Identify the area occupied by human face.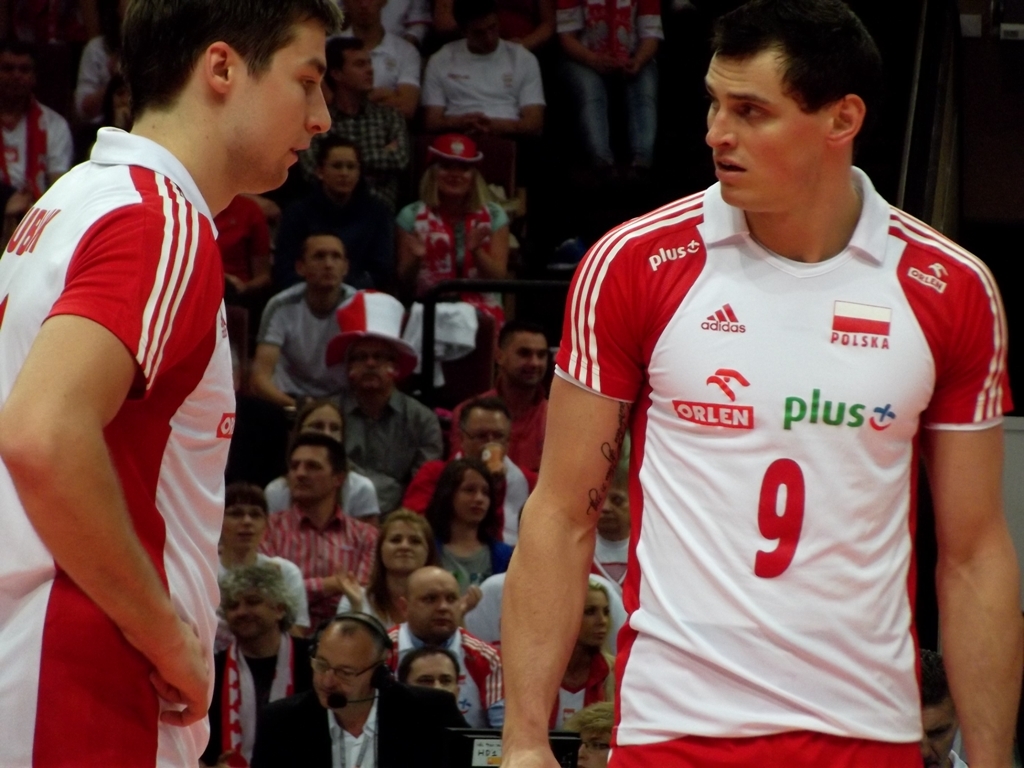
Area: left=601, top=478, right=633, bottom=535.
